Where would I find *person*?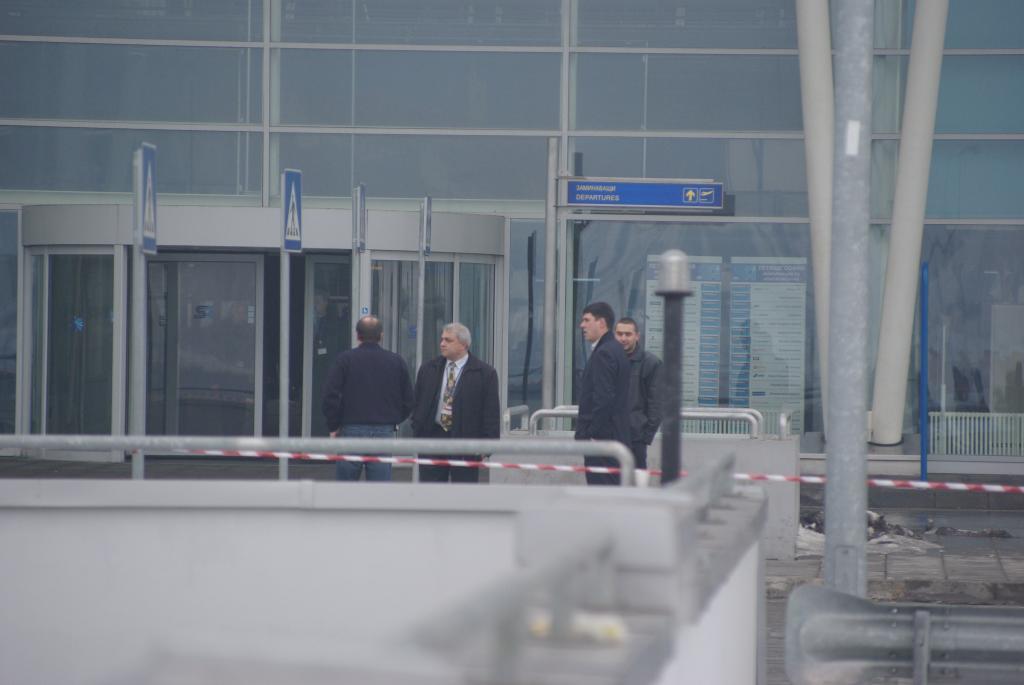
At [583,304,639,485].
